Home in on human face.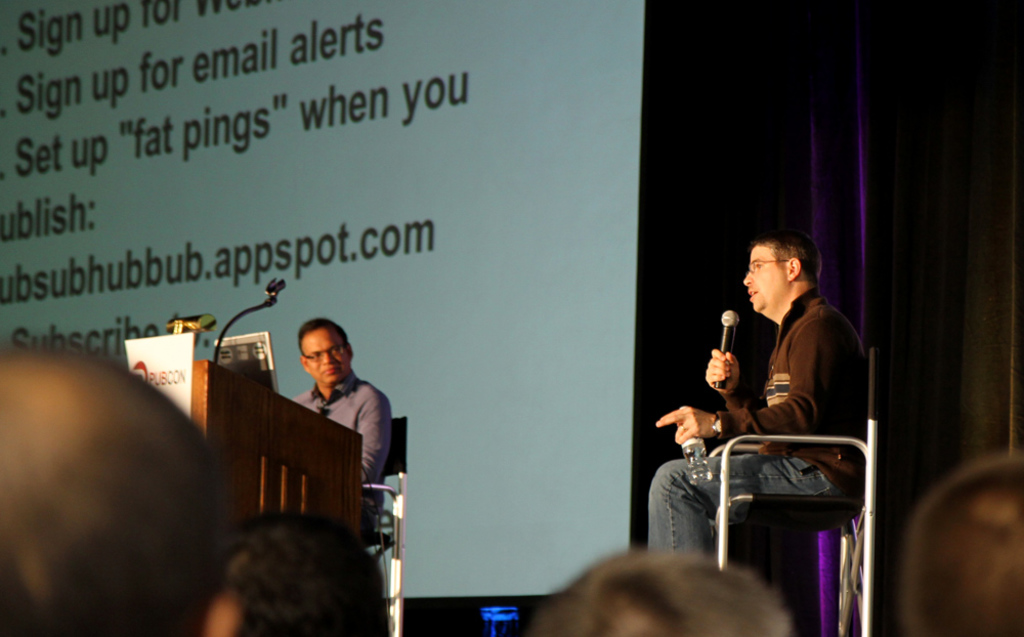
Homed in at <bbox>305, 329, 351, 382</bbox>.
